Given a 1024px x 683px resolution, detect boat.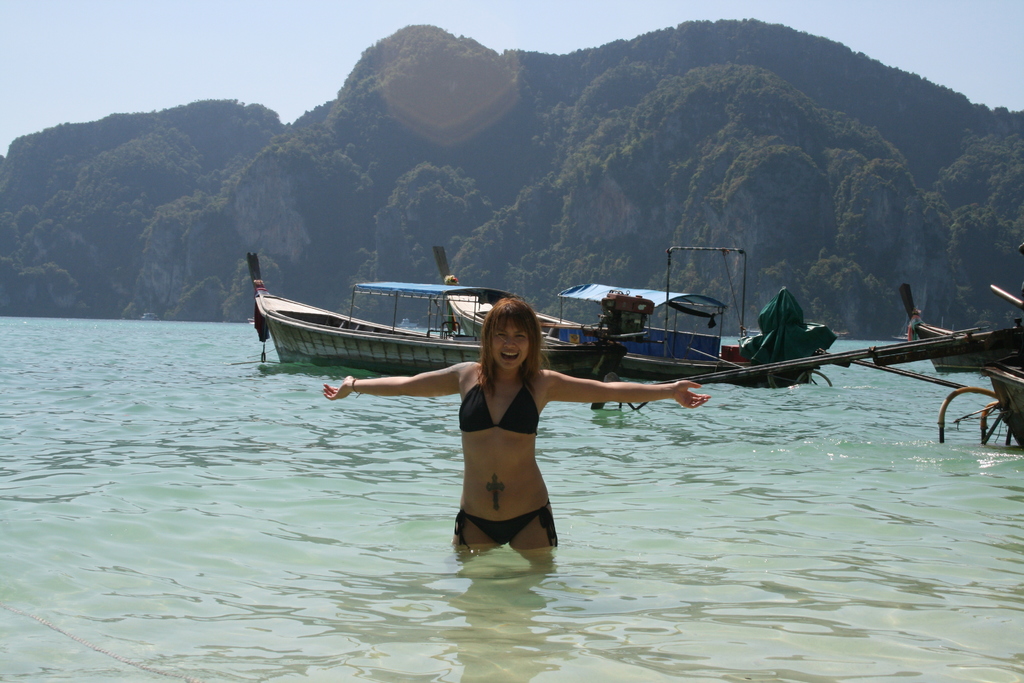
l=564, t=245, r=849, b=415.
